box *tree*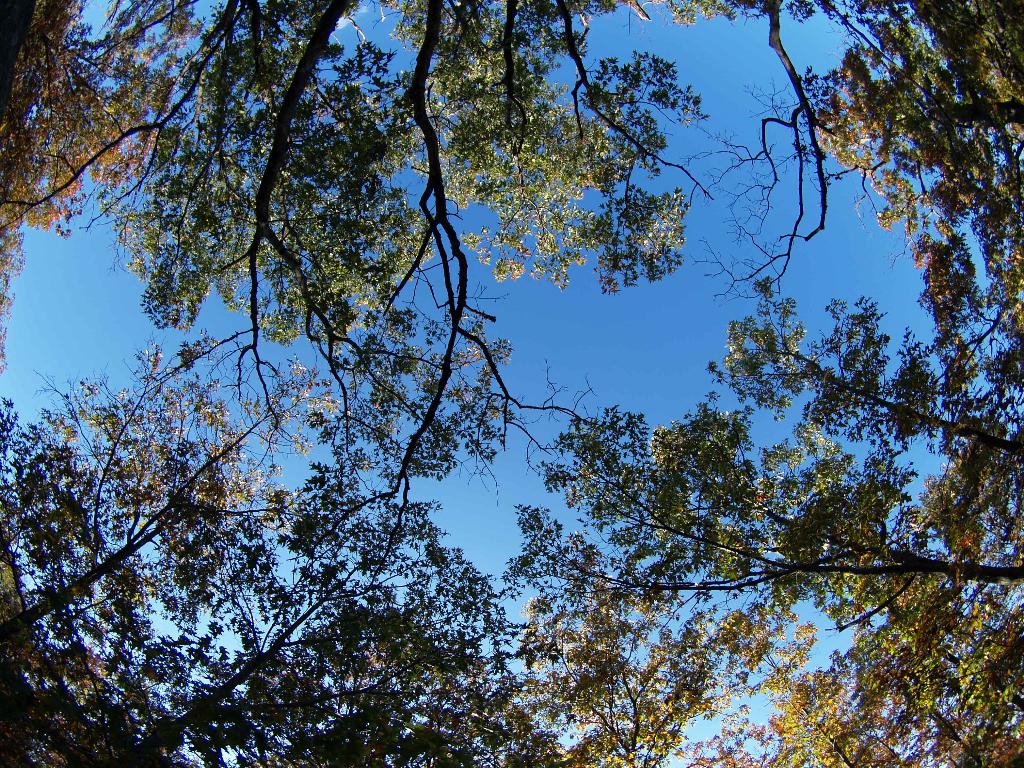
23, 447, 494, 767
